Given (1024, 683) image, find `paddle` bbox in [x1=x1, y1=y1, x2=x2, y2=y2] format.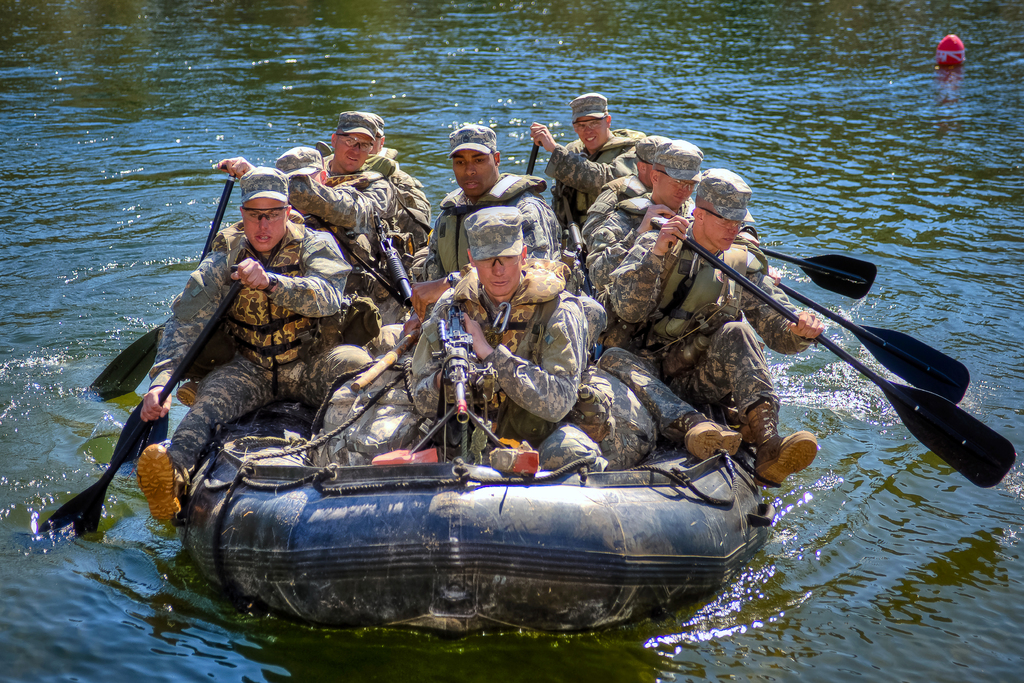
[x1=84, y1=177, x2=243, y2=404].
